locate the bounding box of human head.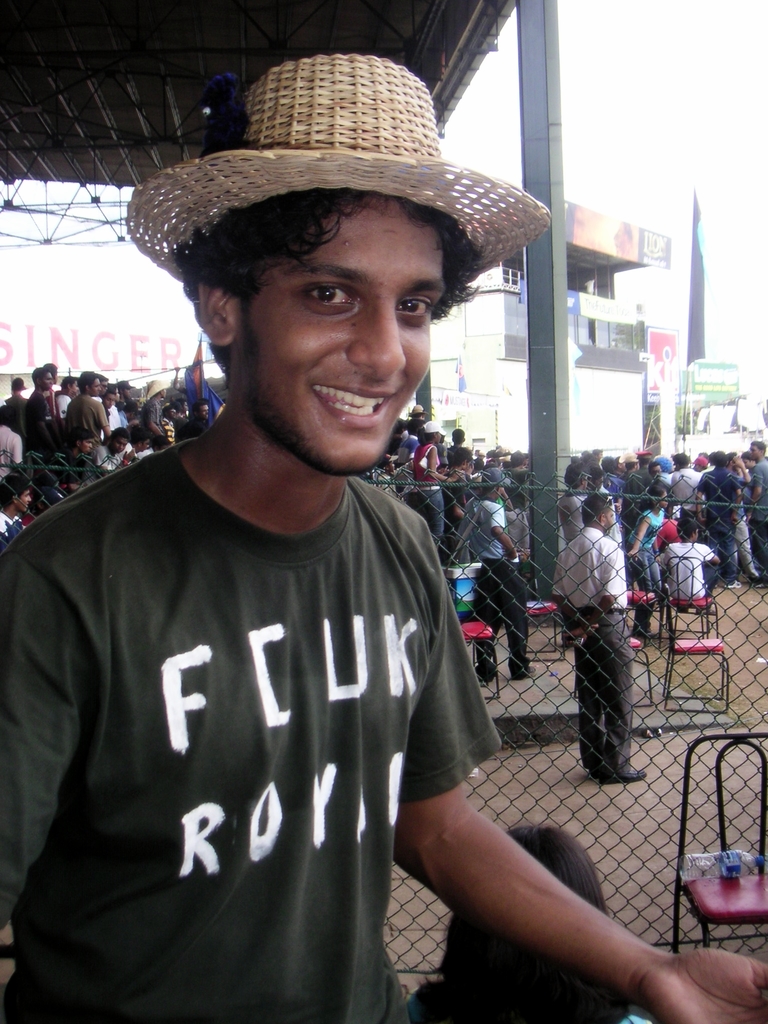
Bounding box: detection(195, 400, 209, 423).
